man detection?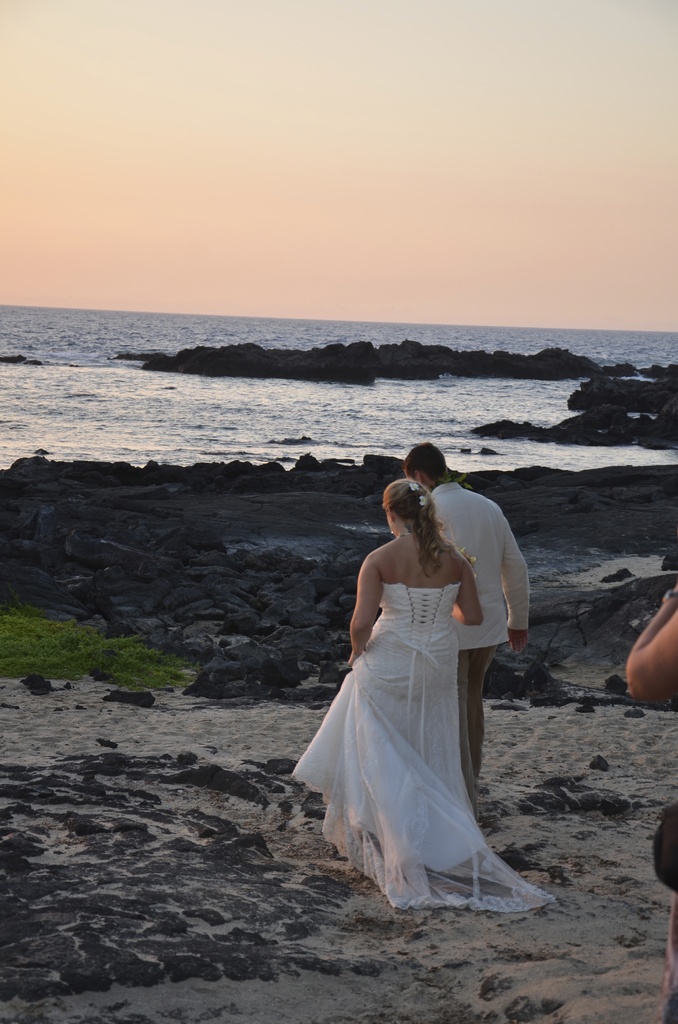
x1=399 y1=441 x2=528 y2=810
